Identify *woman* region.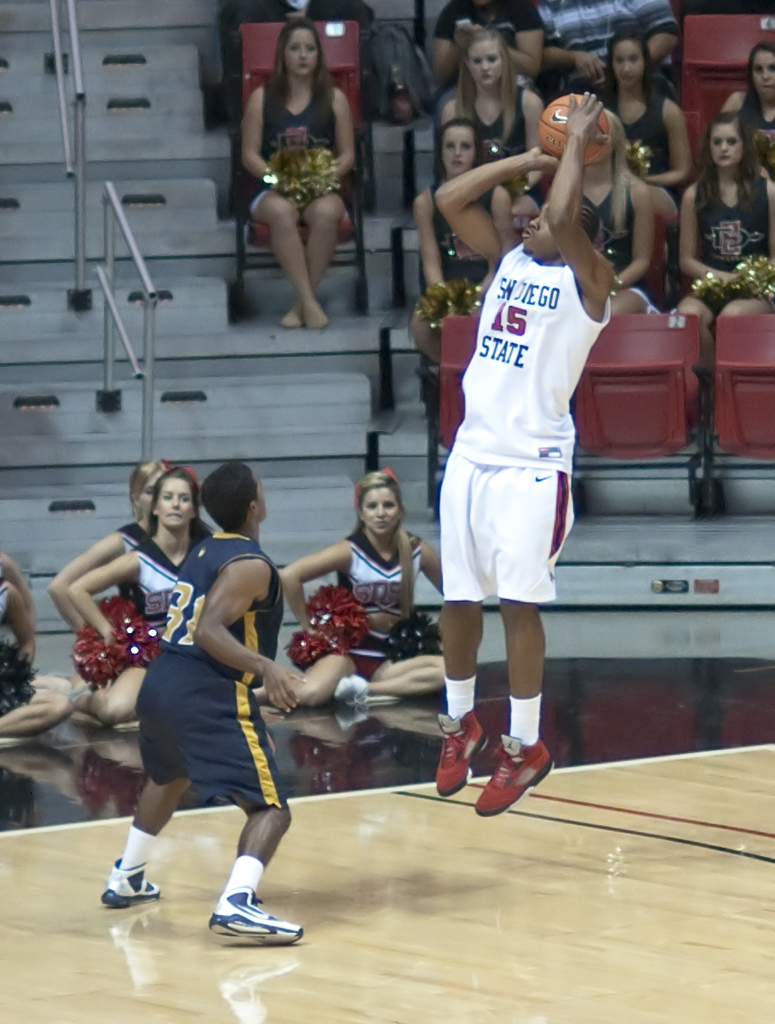
Region: pyautogui.locateOnScreen(411, 116, 515, 363).
